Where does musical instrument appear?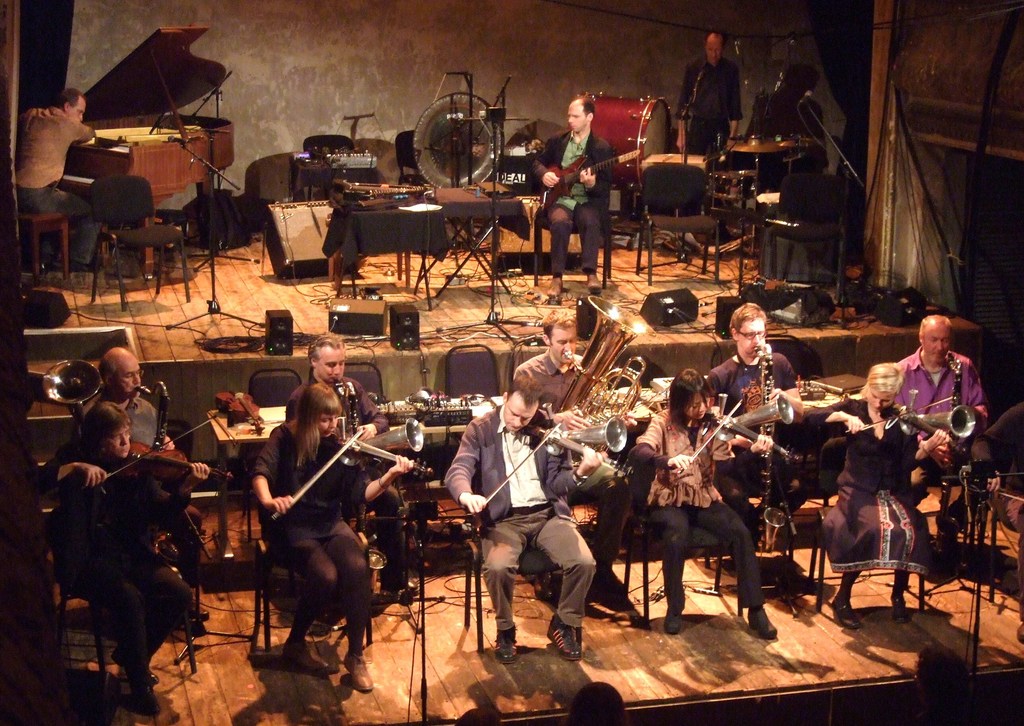
Appears at rect(838, 383, 986, 459).
